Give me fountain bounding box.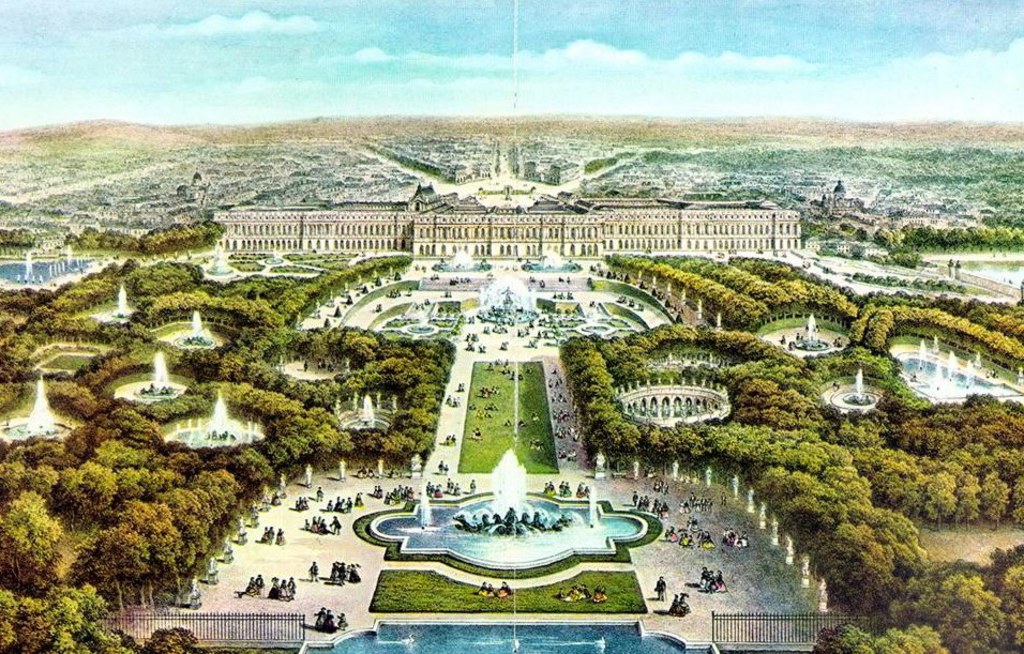
(x1=344, y1=404, x2=664, y2=620).
